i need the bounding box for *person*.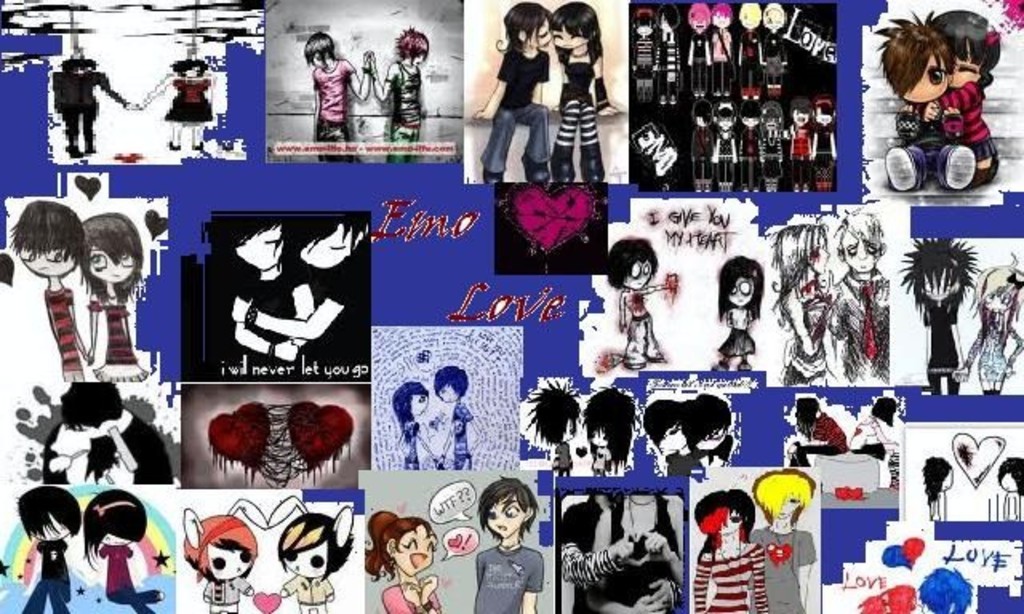
Here it is: bbox=[264, 491, 355, 612].
